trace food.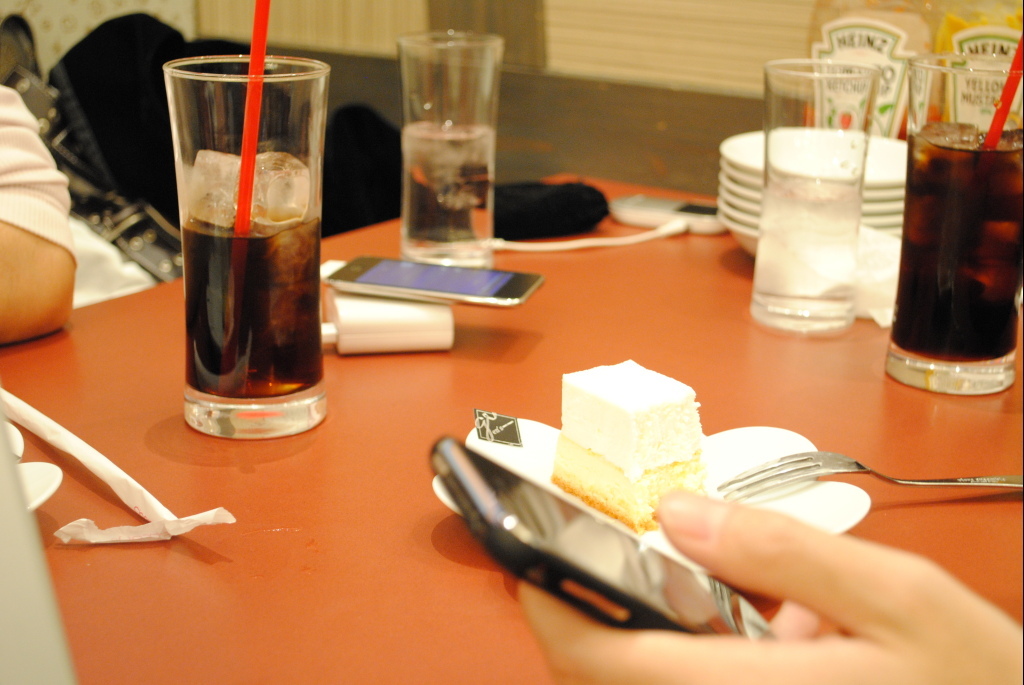
Traced to rect(569, 356, 722, 511).
